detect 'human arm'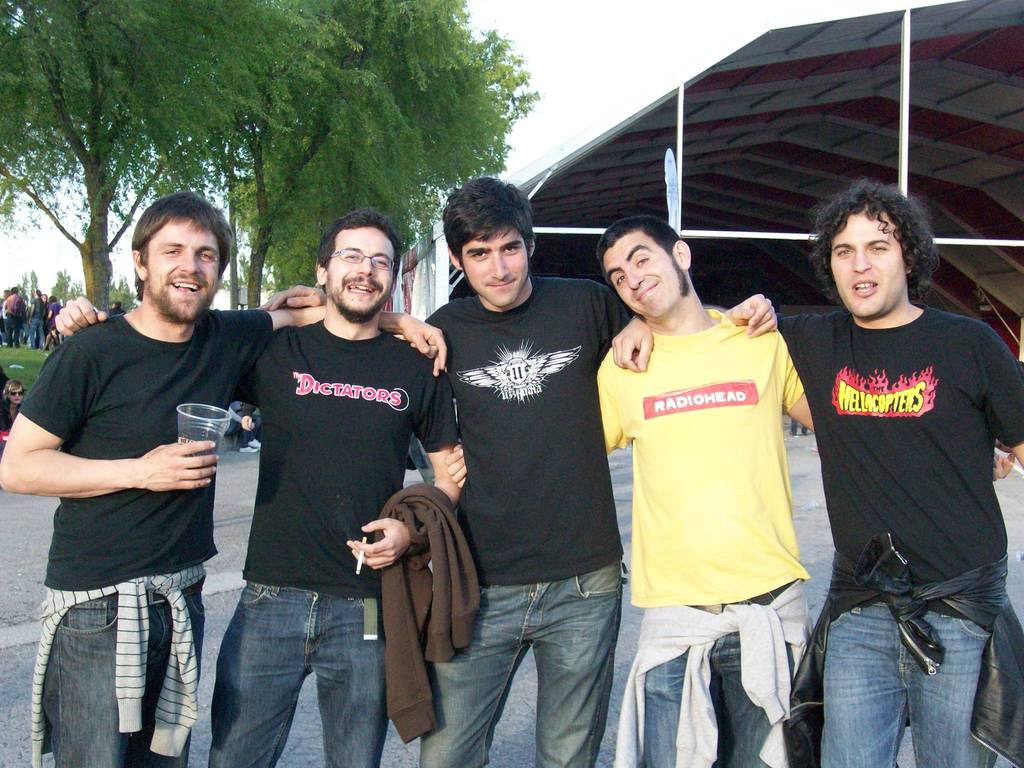
bbox(1, 342, 221, 498)
